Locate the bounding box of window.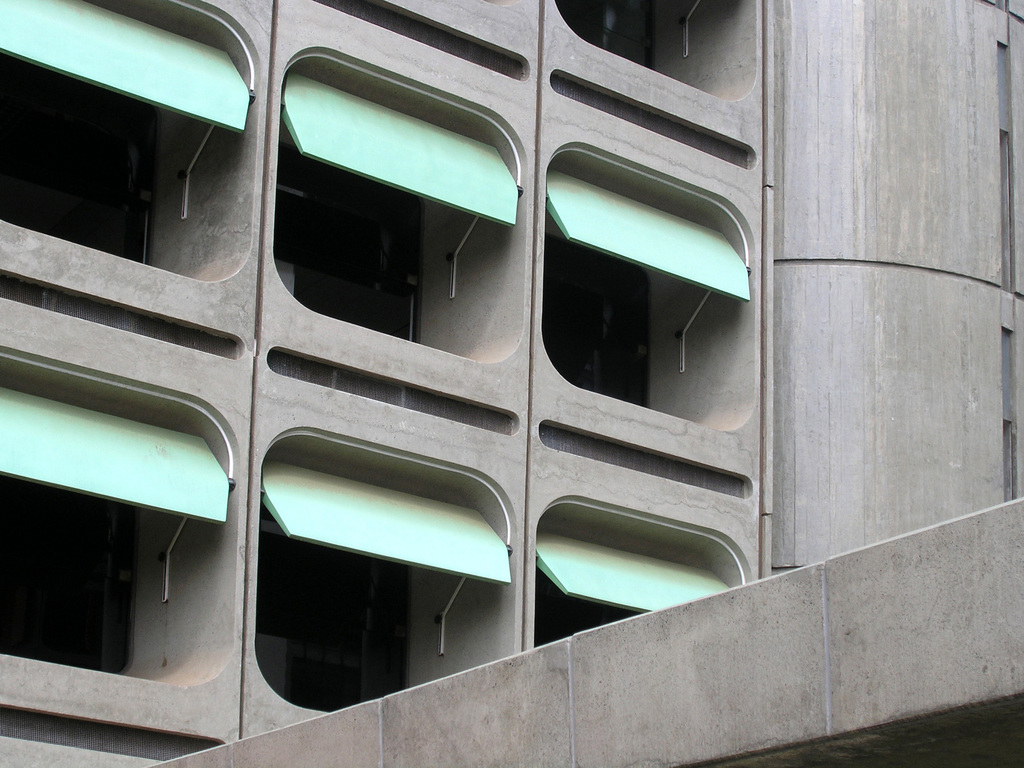
Bounding box: bbox=(0, 0, 255, 268).
